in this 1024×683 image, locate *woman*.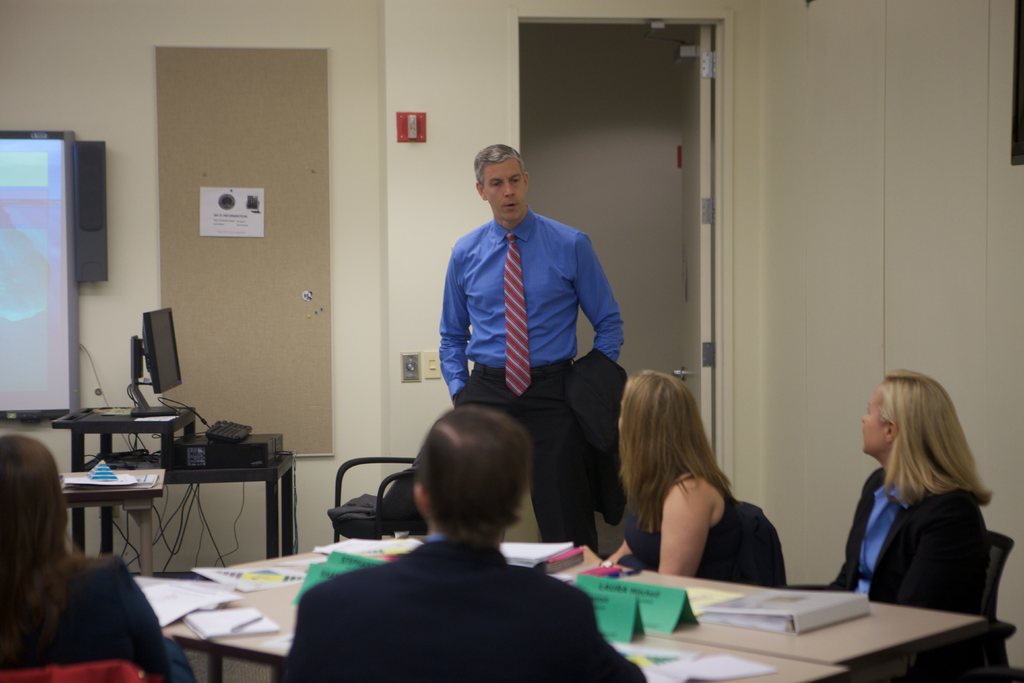
Bounding box: [left=570, top=366, right=766, bottom=588].
